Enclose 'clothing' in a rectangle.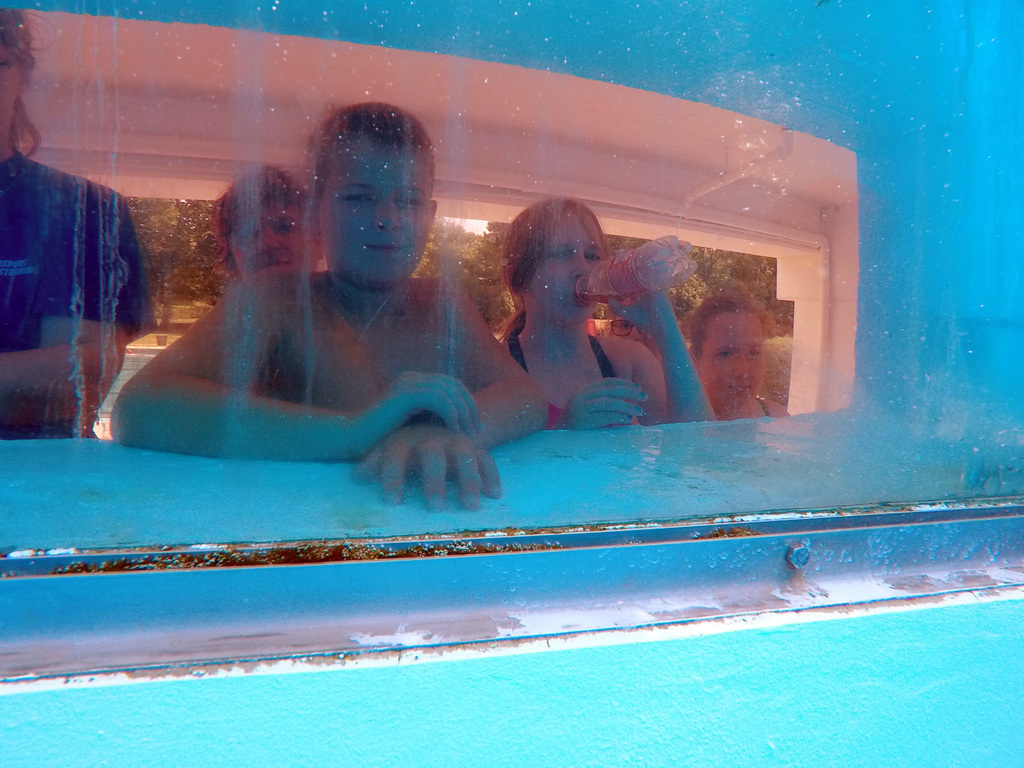
(x1=758, y1=390, x2=778, y2=419).
